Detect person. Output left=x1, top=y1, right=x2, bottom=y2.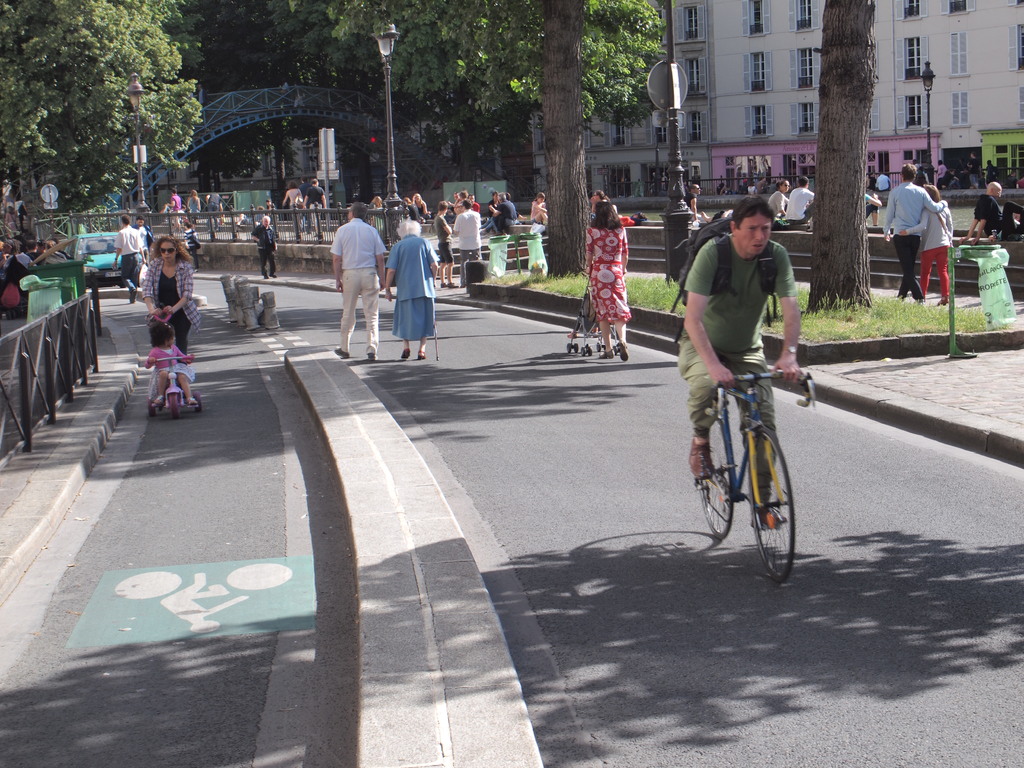
left=134, top=216, right=157, bottom=246.
